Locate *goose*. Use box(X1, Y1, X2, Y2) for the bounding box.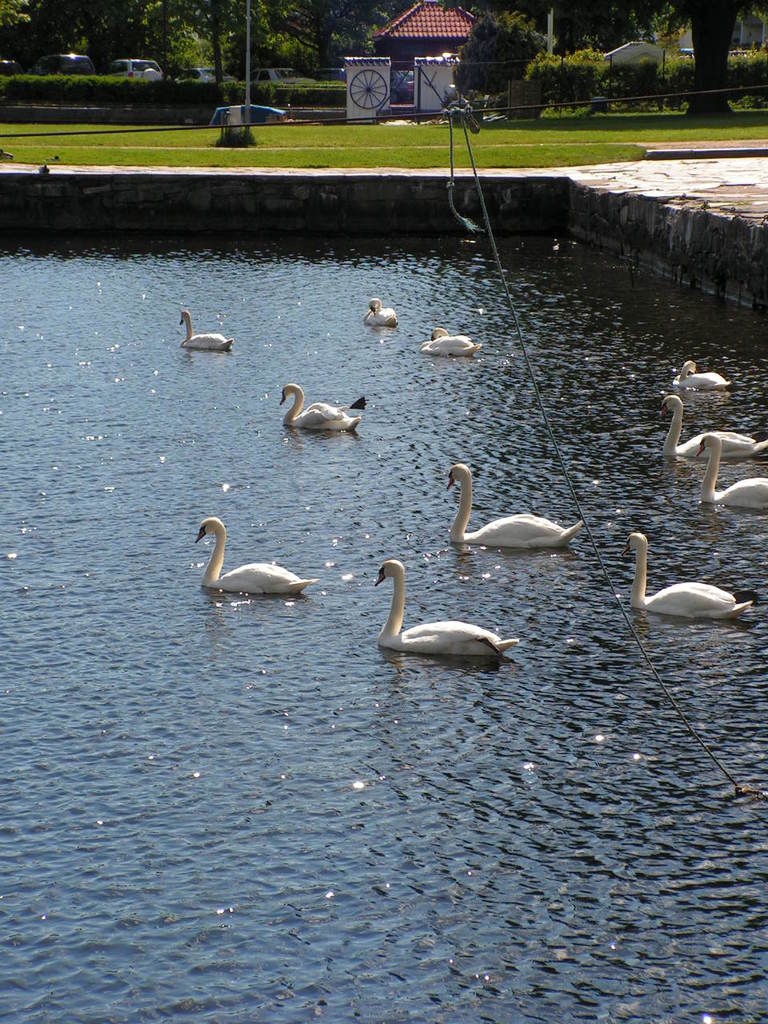
box(666, 357, 728, 394).
